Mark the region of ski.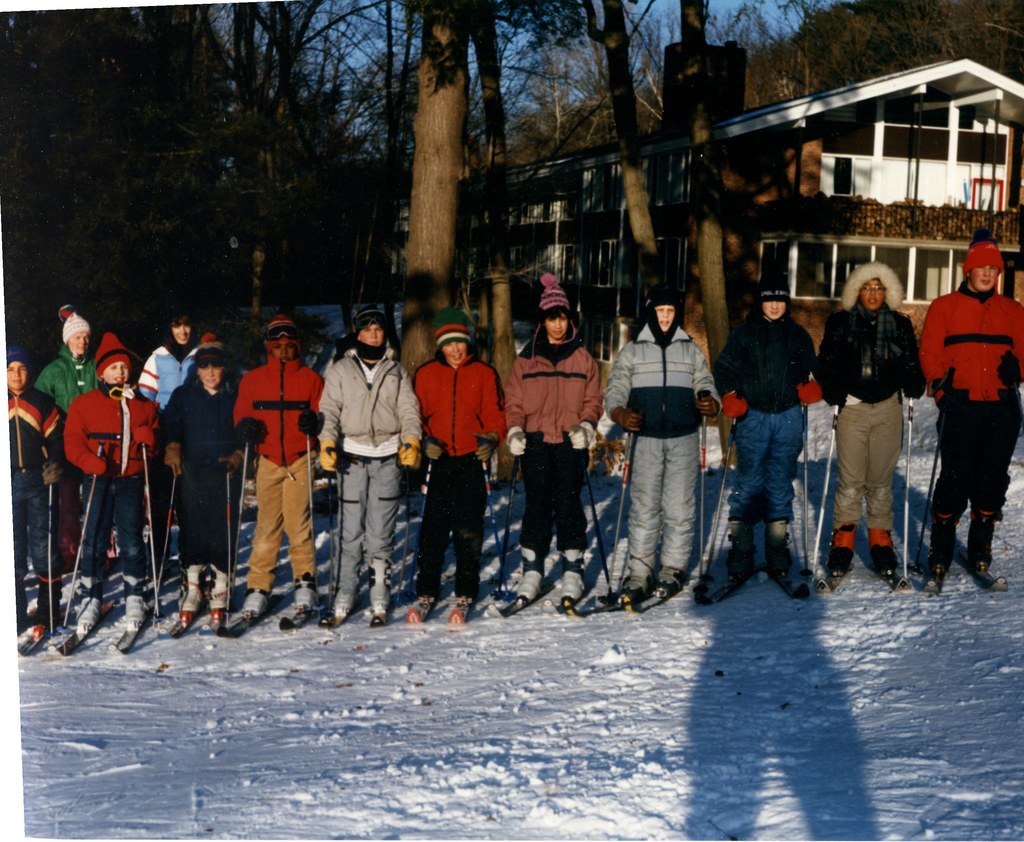
Region: bbox=[402, 581, 484, 630].
